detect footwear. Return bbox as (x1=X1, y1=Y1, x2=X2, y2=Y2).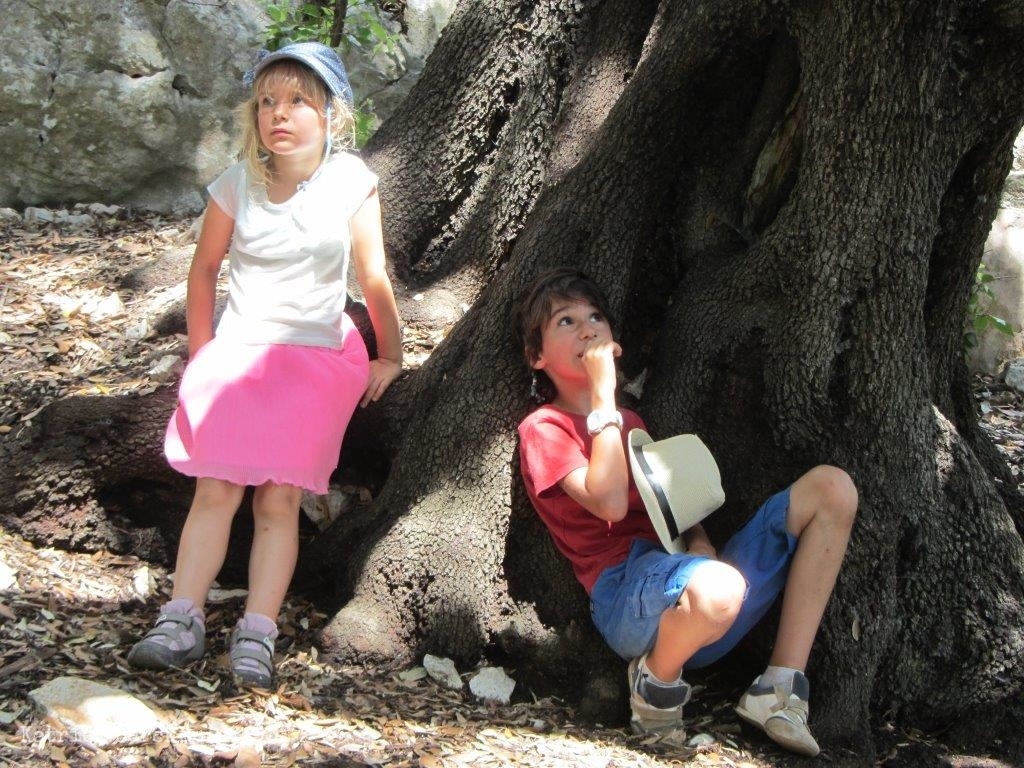
(x1=231, y1=625, x2=276, y2=691).
